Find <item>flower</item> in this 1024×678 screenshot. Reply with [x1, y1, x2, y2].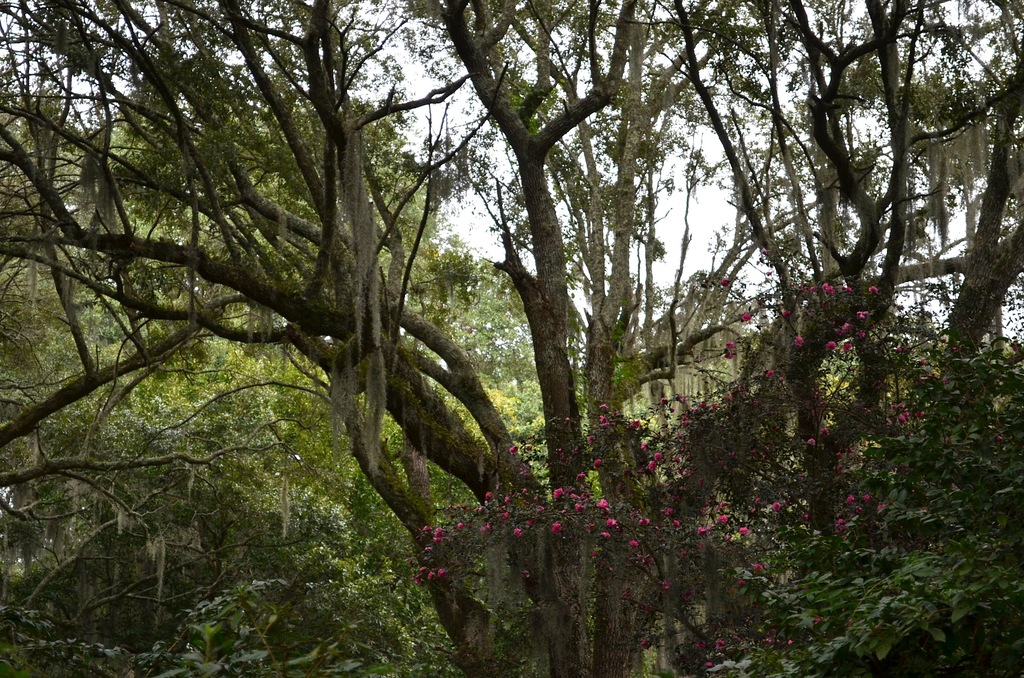
[509, 442, 518, 455].
